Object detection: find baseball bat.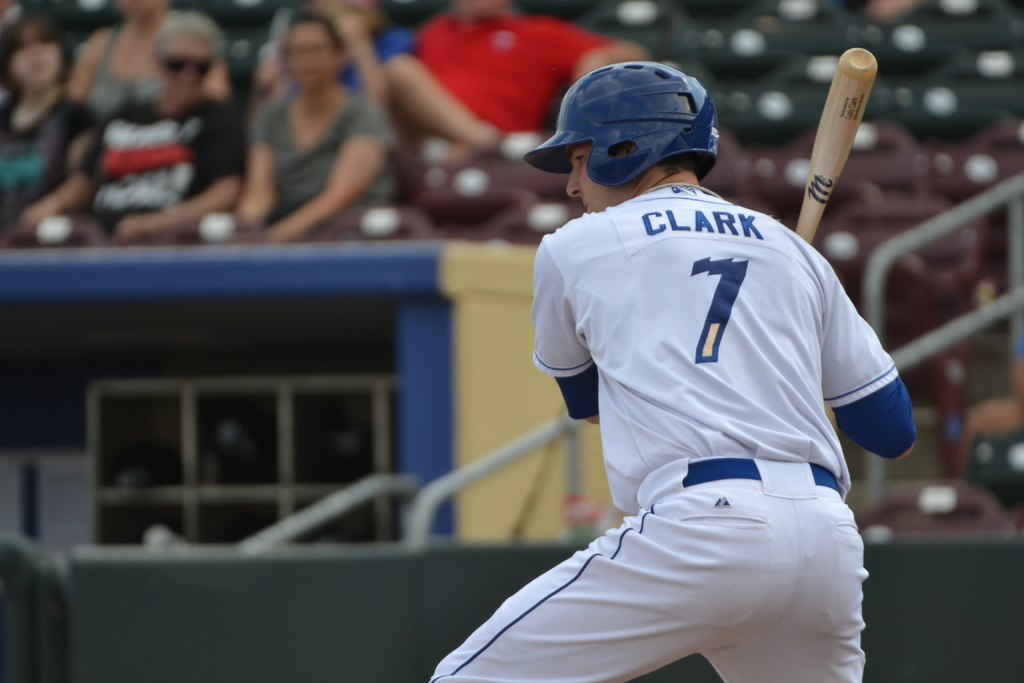
[x1=792, y1=48, x2=877, y2=247].
